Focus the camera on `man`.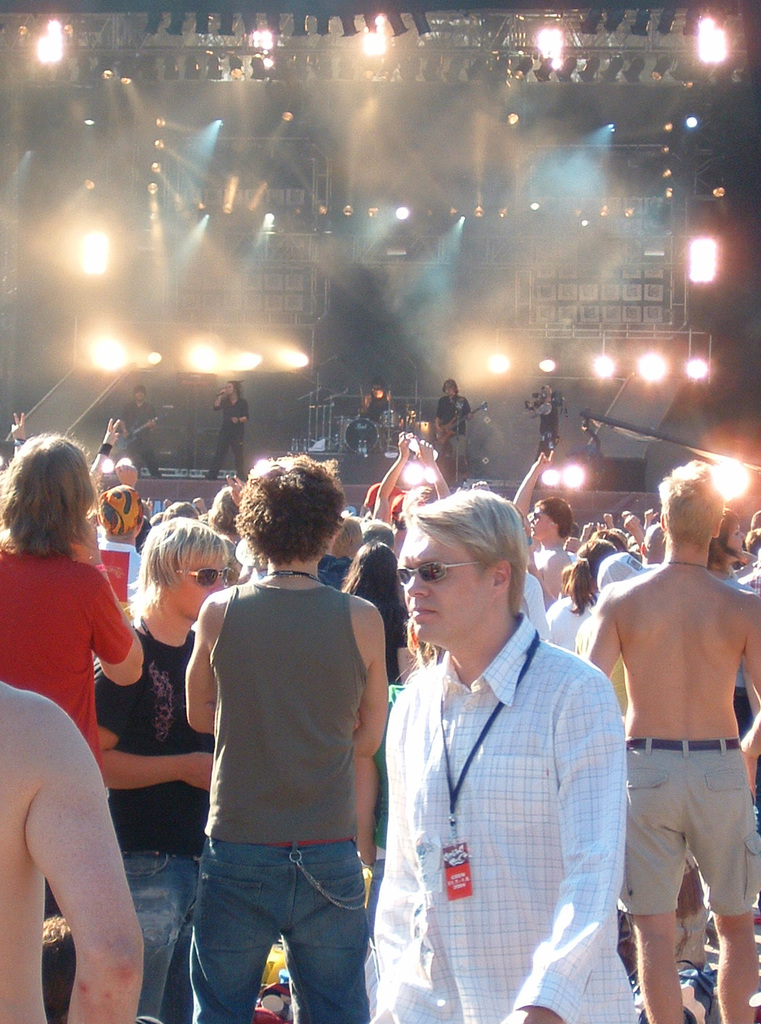
Focus region: pyautogui.locateOnScreen(192, 455, 390, 1023).
